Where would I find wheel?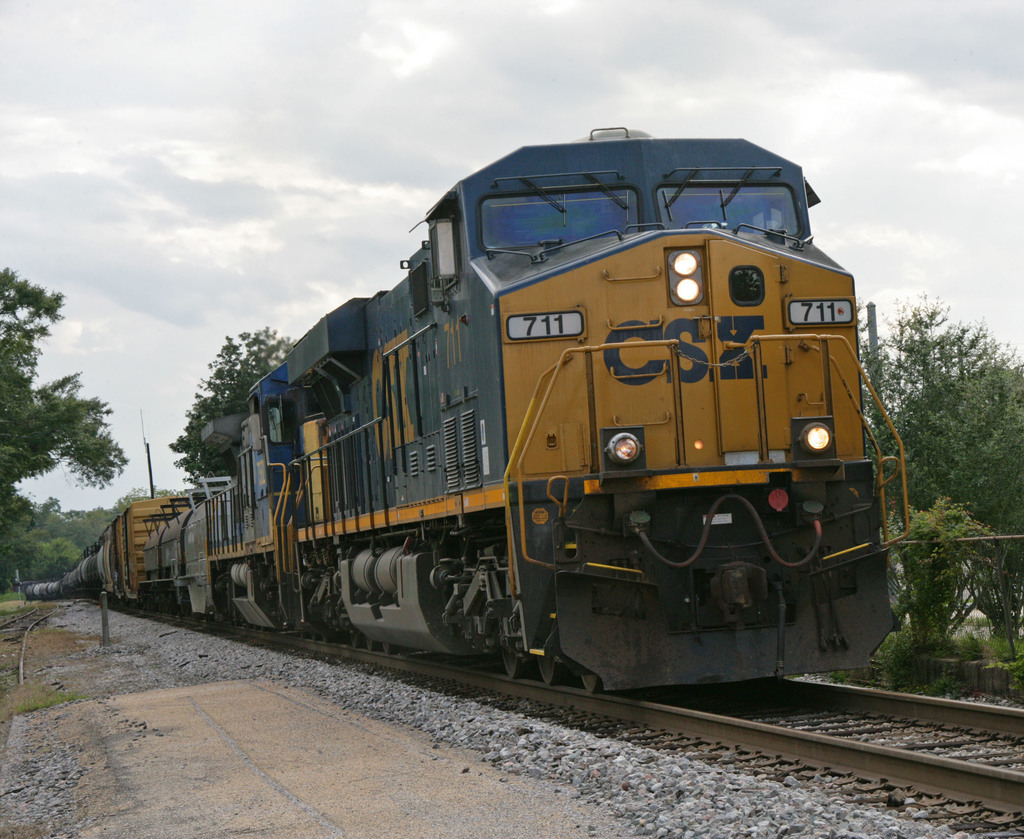
At <box>349,637,361,650</box>.
